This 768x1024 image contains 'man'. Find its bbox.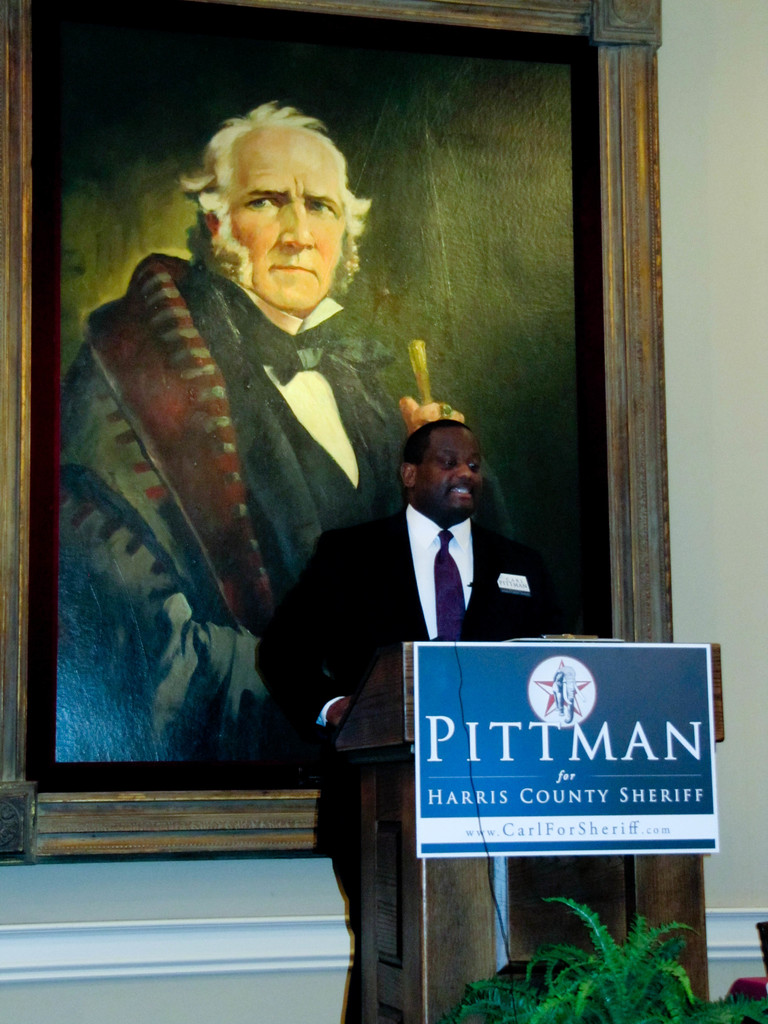
x1=256 y1=417 x2=568 y2=1023.
